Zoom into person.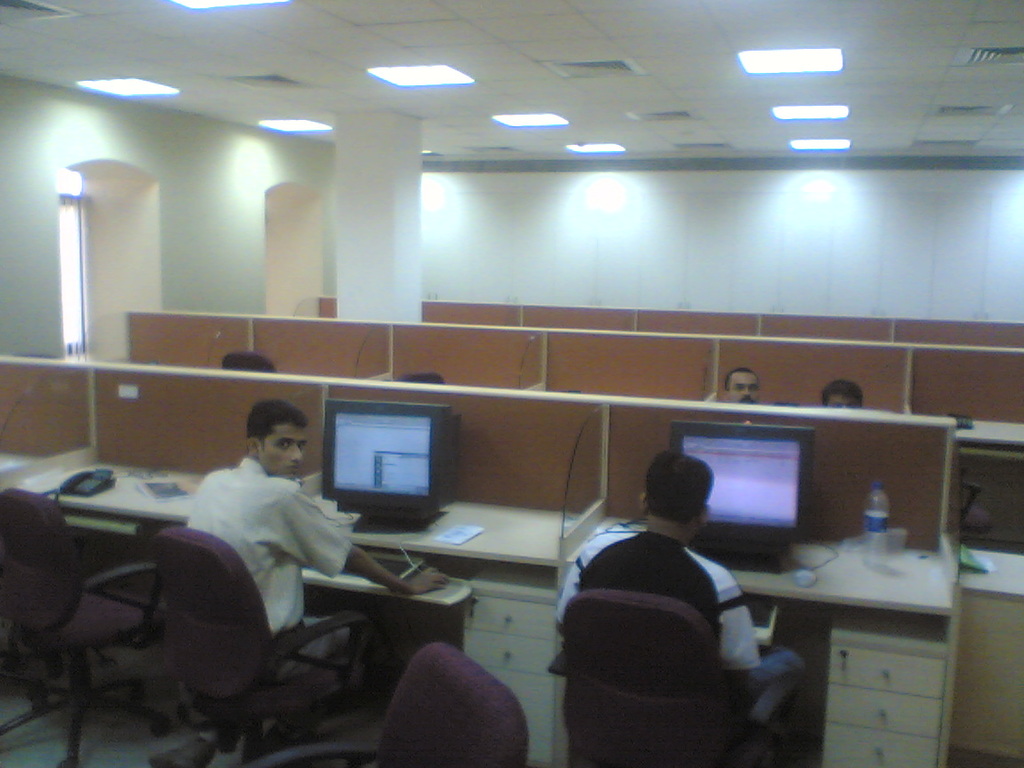
Zoom target: 148:400:449:767.
